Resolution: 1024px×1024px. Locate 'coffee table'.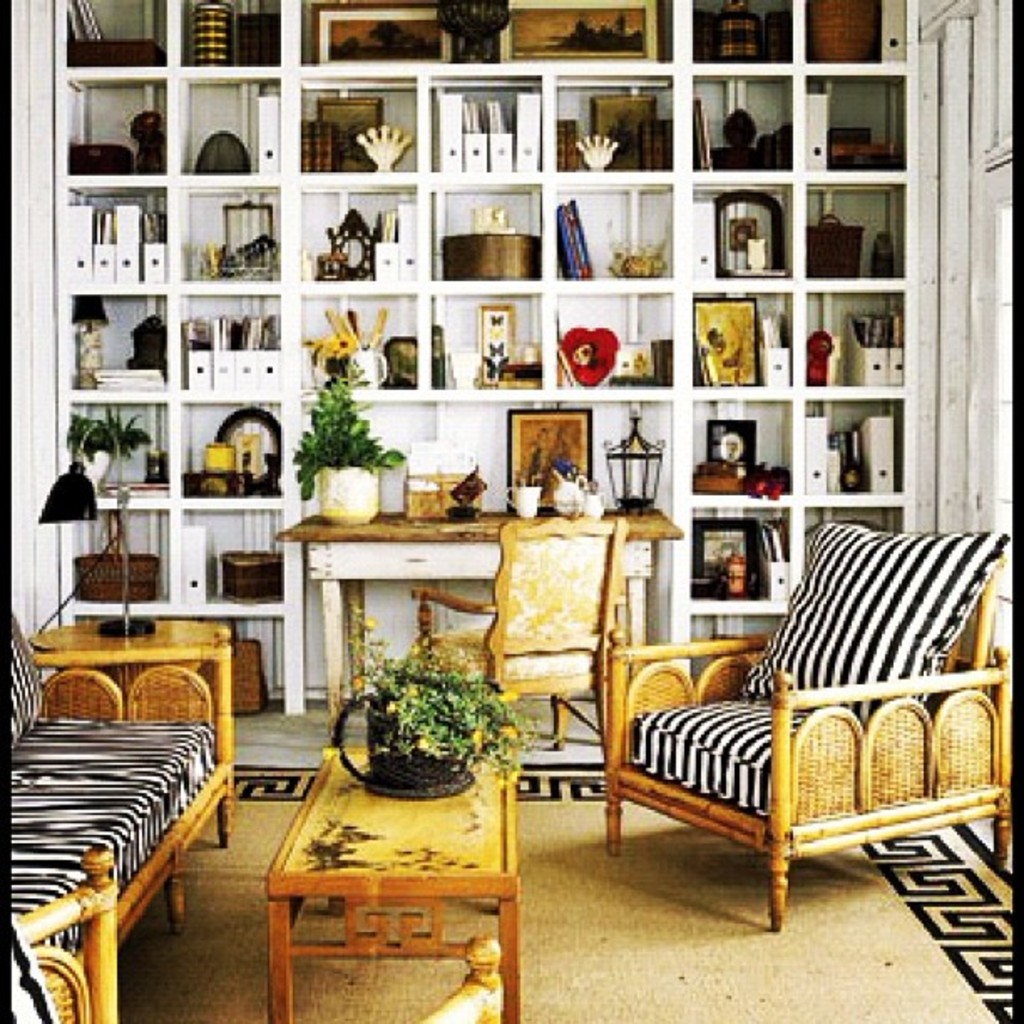
239, 743, 525, 1001.
